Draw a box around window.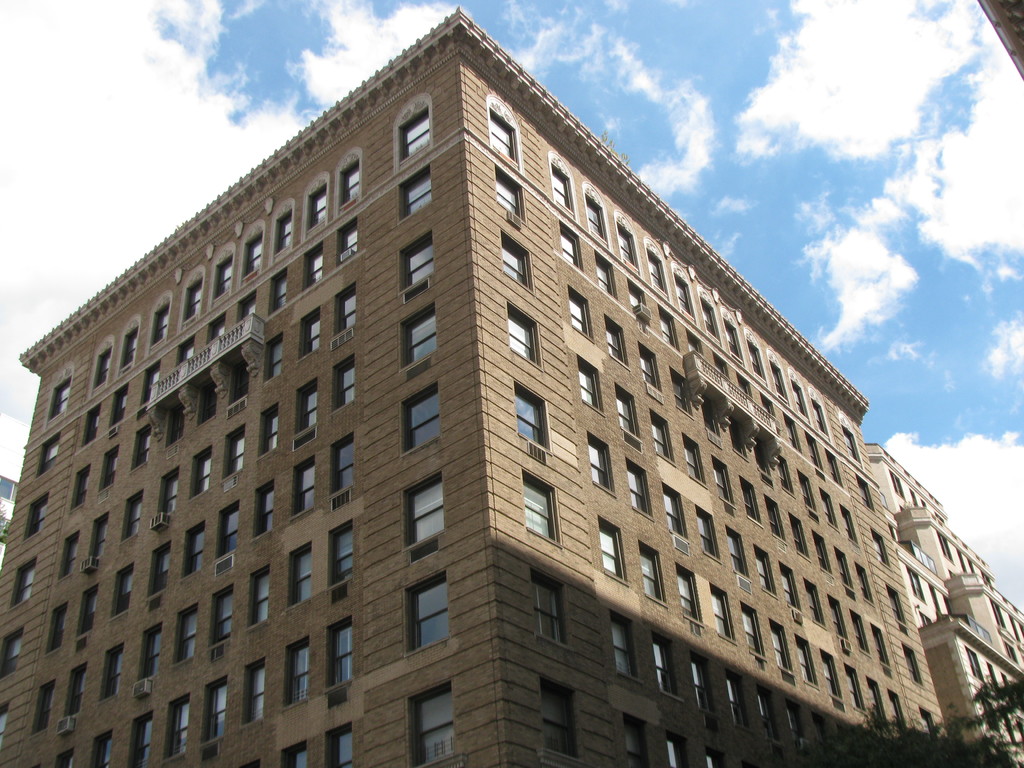
BBox(273, 211, 291, 257).
